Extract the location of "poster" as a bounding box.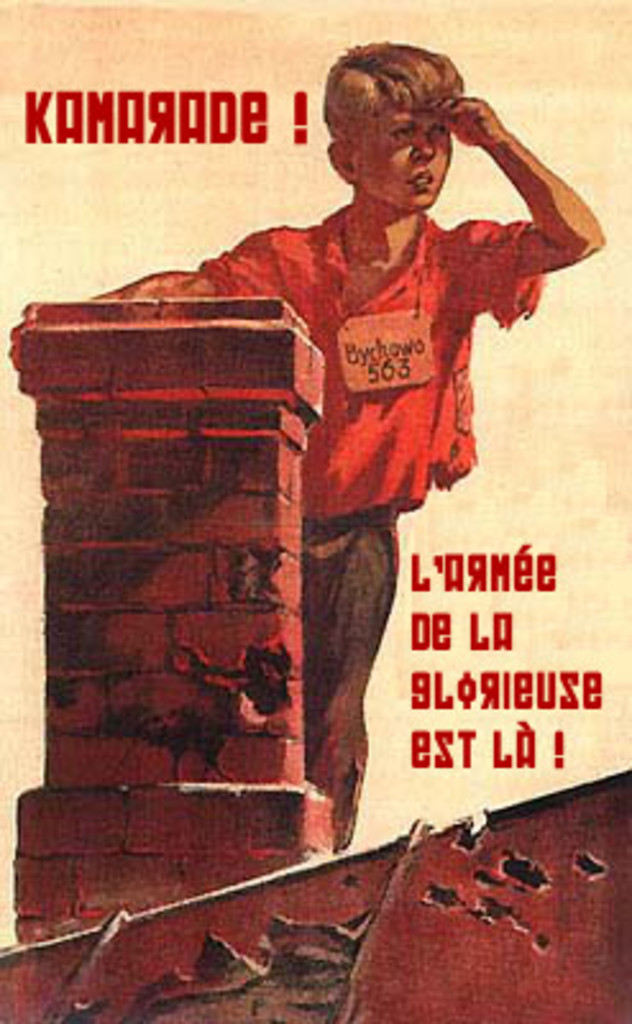
[x1=0, y1=0, x2=629, y2=1021].
